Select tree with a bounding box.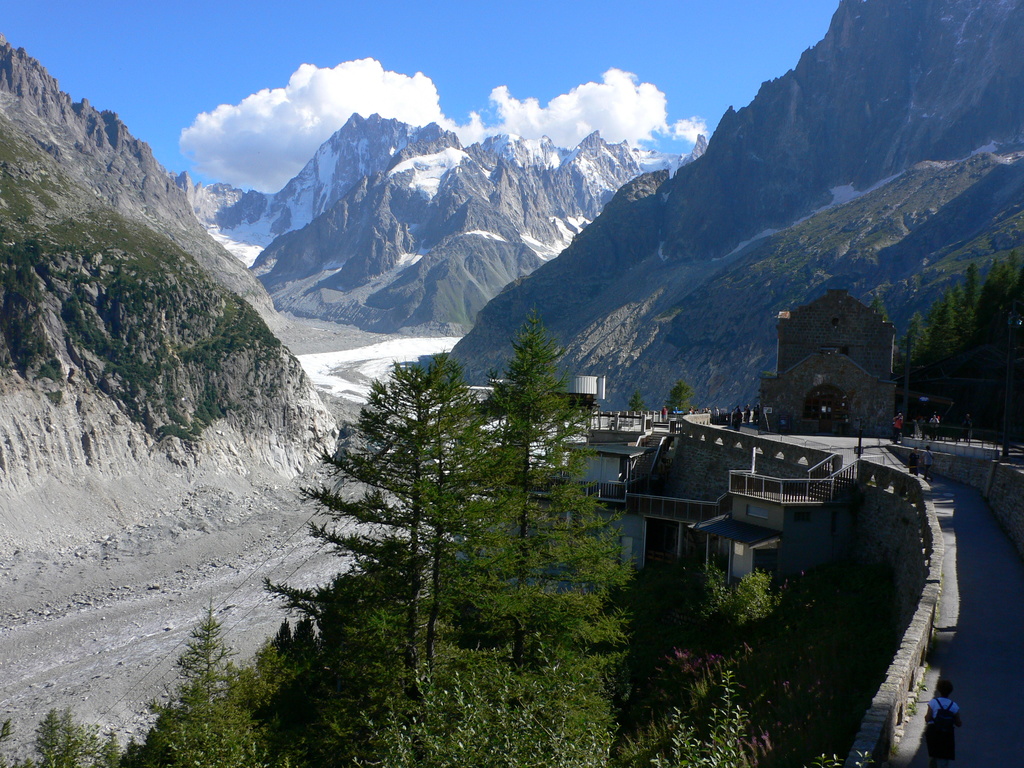
(1005, 249, 1023, 290).
